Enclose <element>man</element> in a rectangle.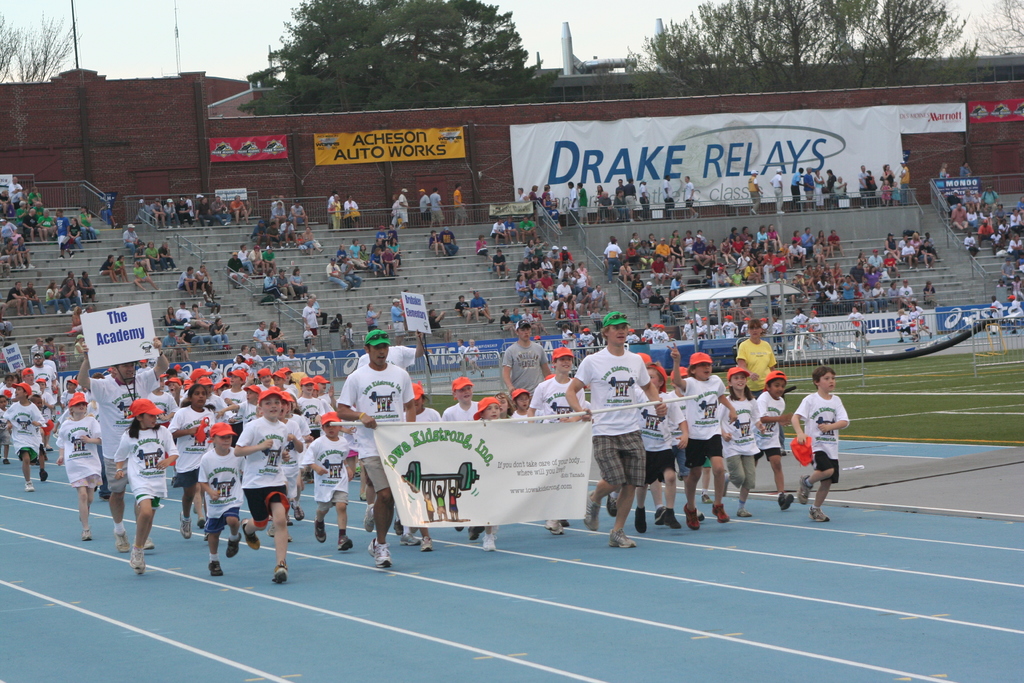
BBox(6, 284, 29, 317).
